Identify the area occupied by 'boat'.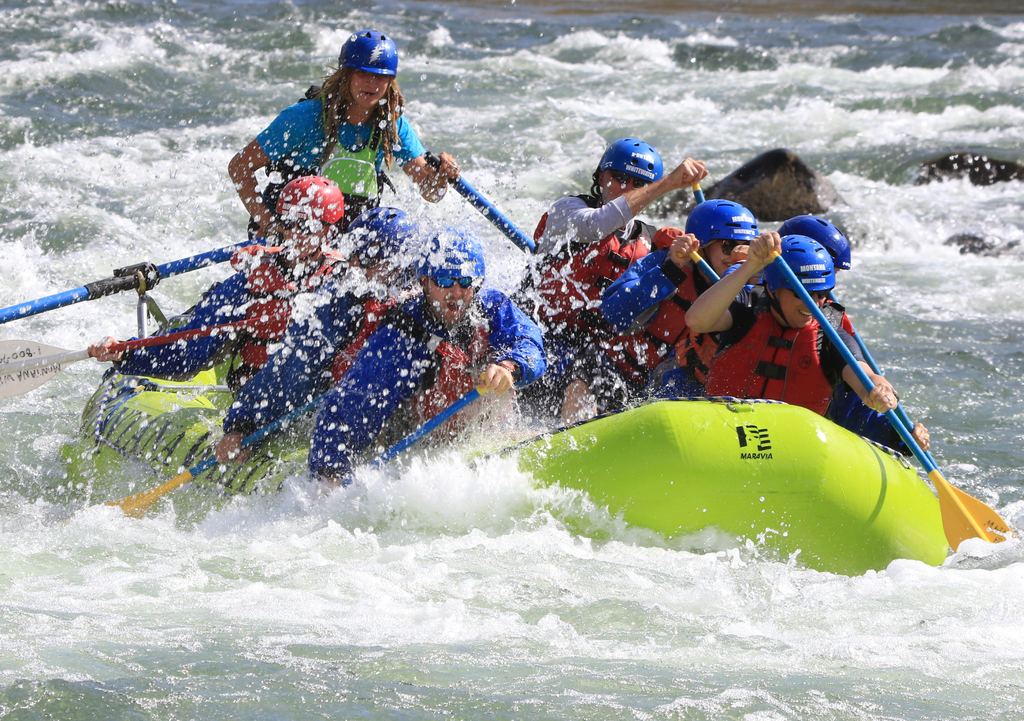
Area: Rect(0, 149, 1020, 582).
